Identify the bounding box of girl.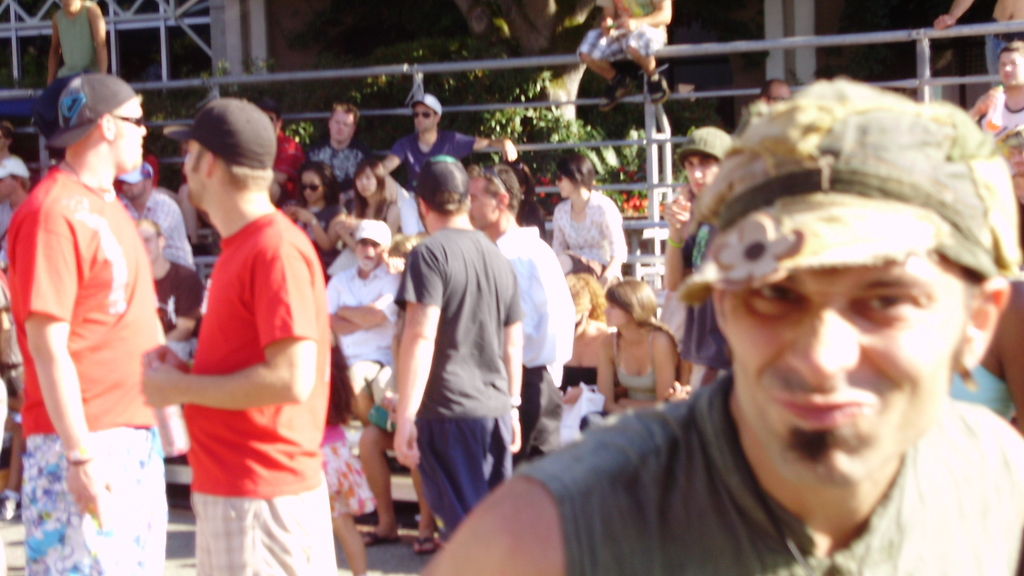
319 331 379 575.
